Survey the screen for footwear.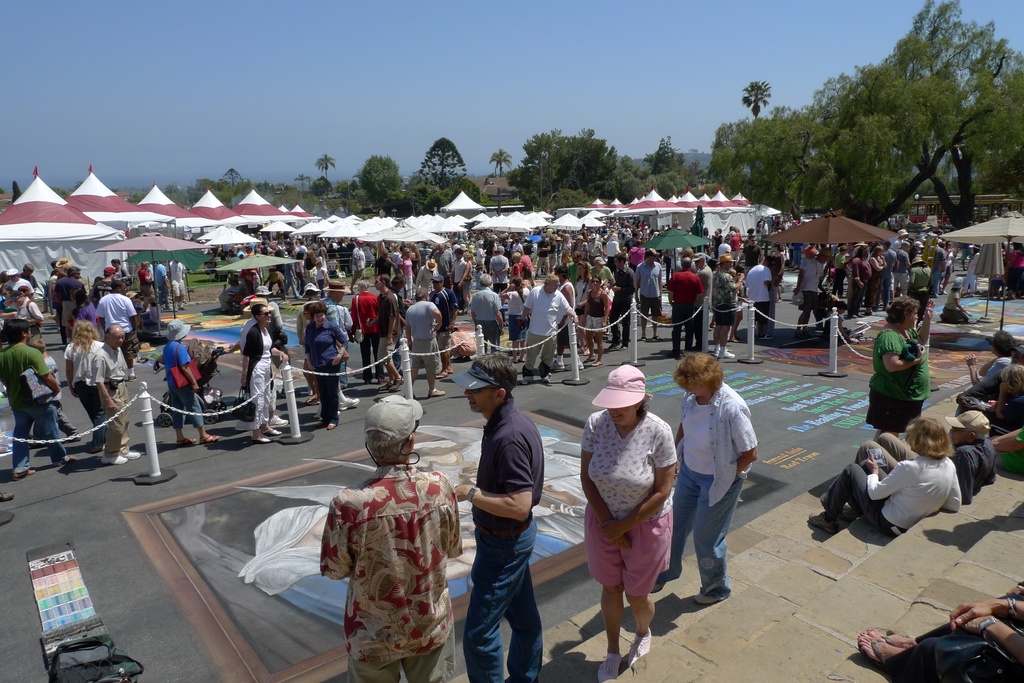
Survey found: x1=540 y1=370 x2=551 y2=385.
